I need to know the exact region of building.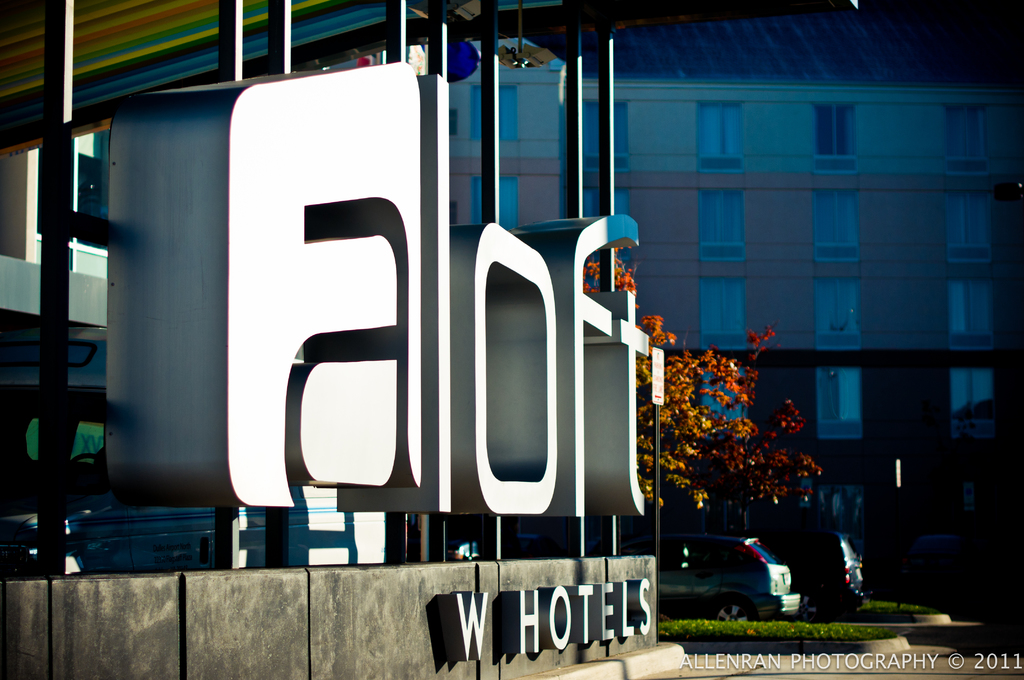
Region: bbox=[84, 9, 1023, 590].
